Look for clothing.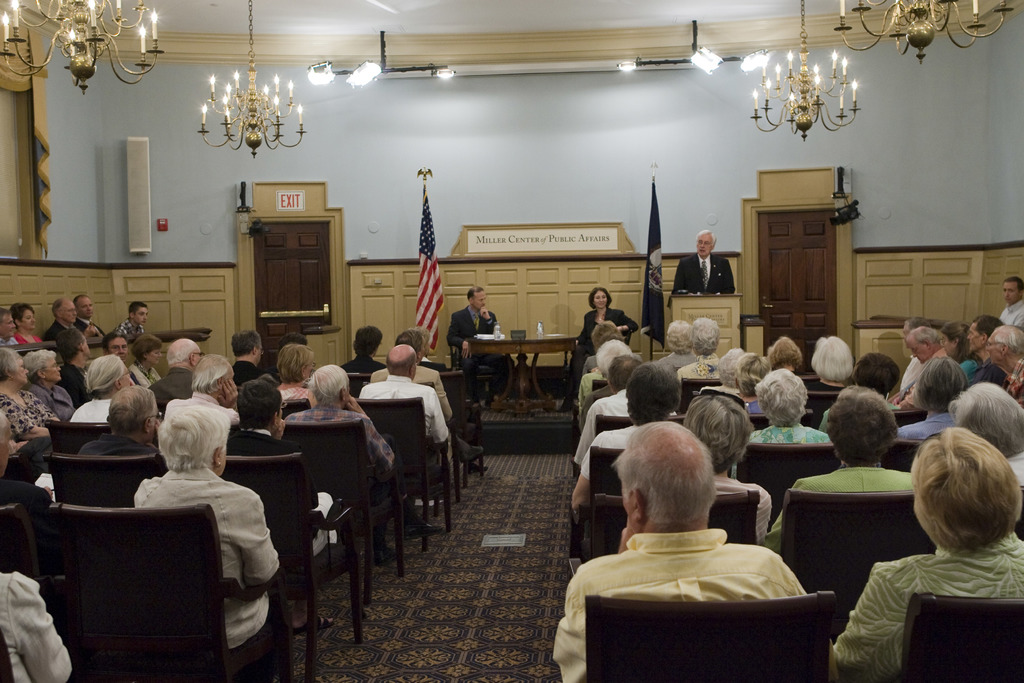
Found: locate(829, 540, 1023, 682).
